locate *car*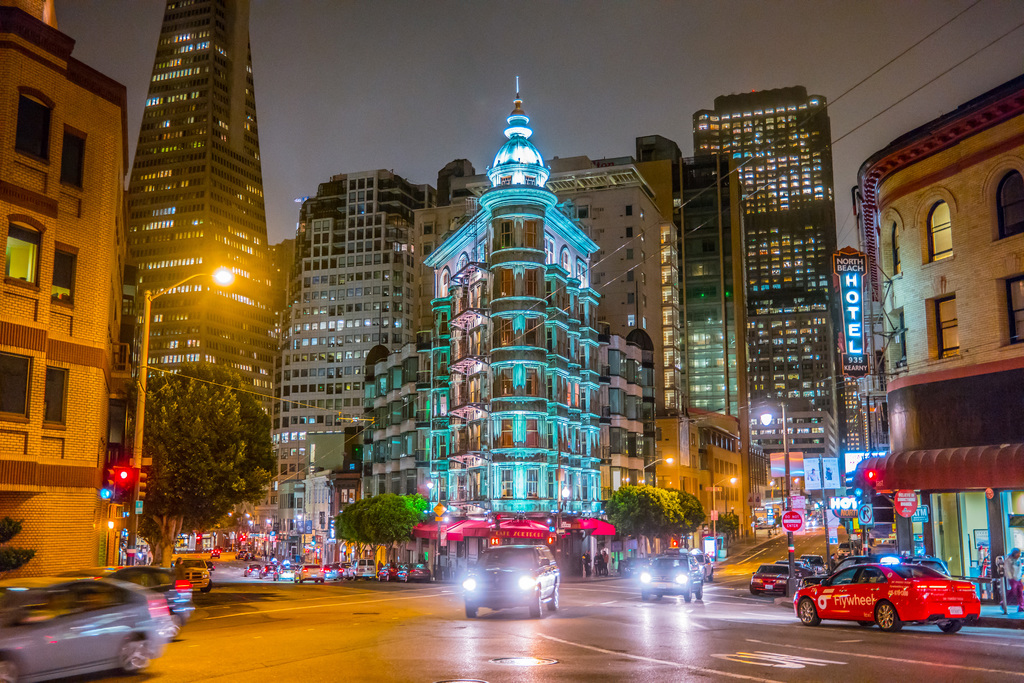
<box>63,561,199,642</box>
